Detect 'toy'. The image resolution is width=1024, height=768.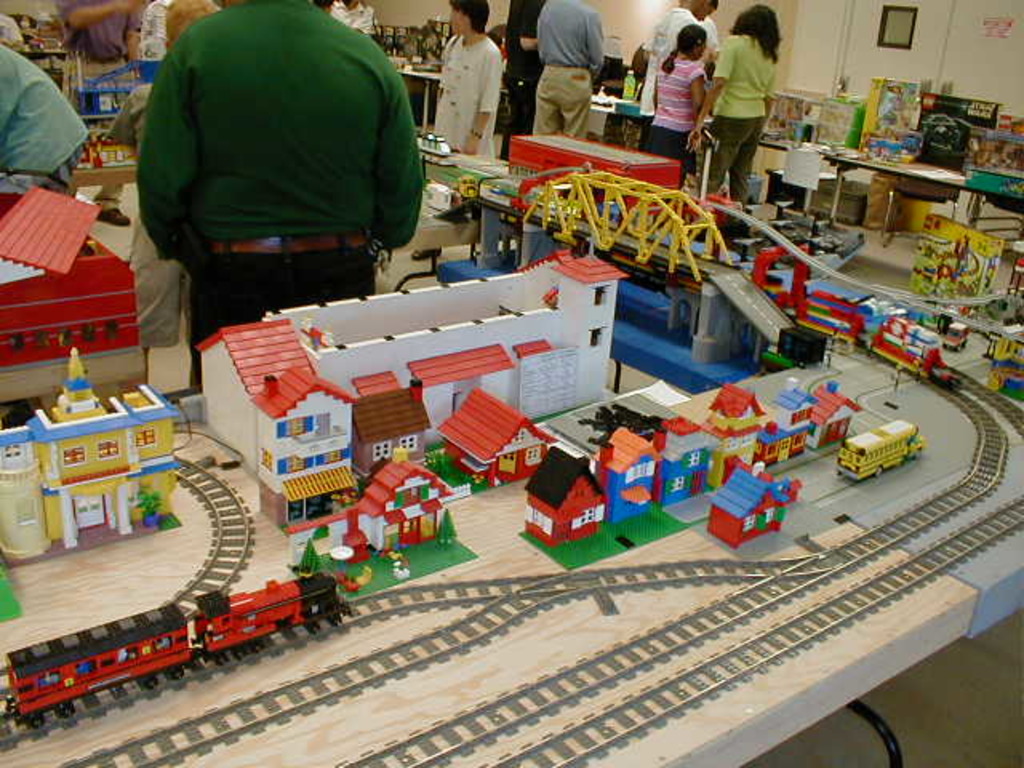
detection(0, 536, 355, 722).
